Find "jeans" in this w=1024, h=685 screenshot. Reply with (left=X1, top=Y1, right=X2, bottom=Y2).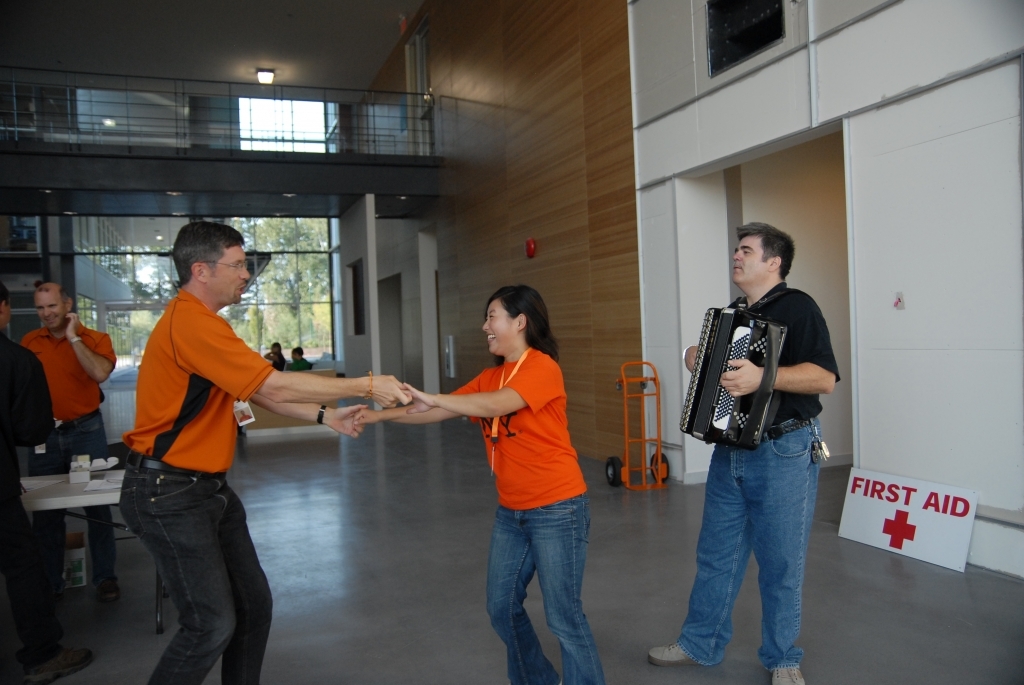
(left=30, top=406, right=117, bottom=581).
